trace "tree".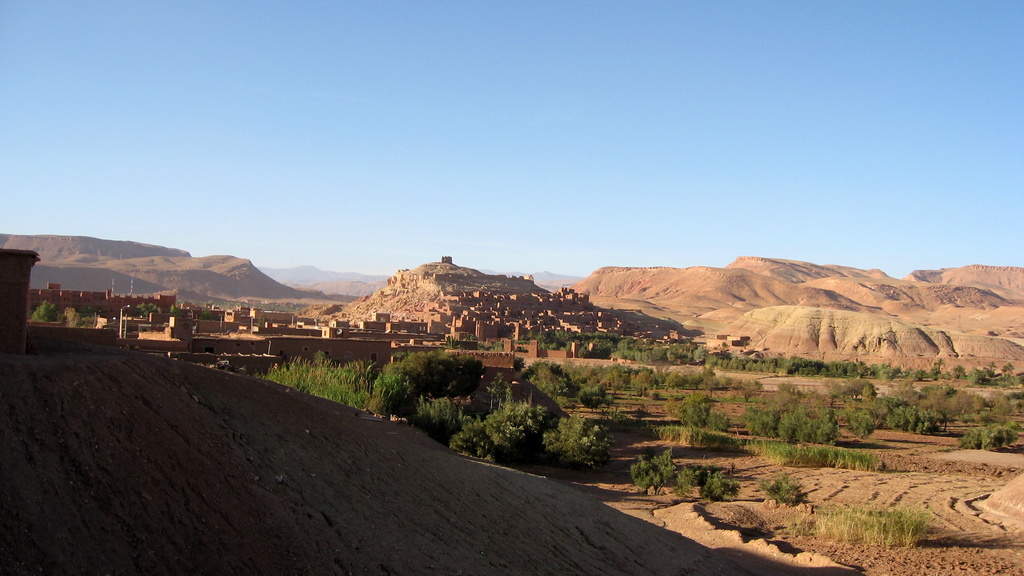
Traced to <box>578,329,608,354</box>.
